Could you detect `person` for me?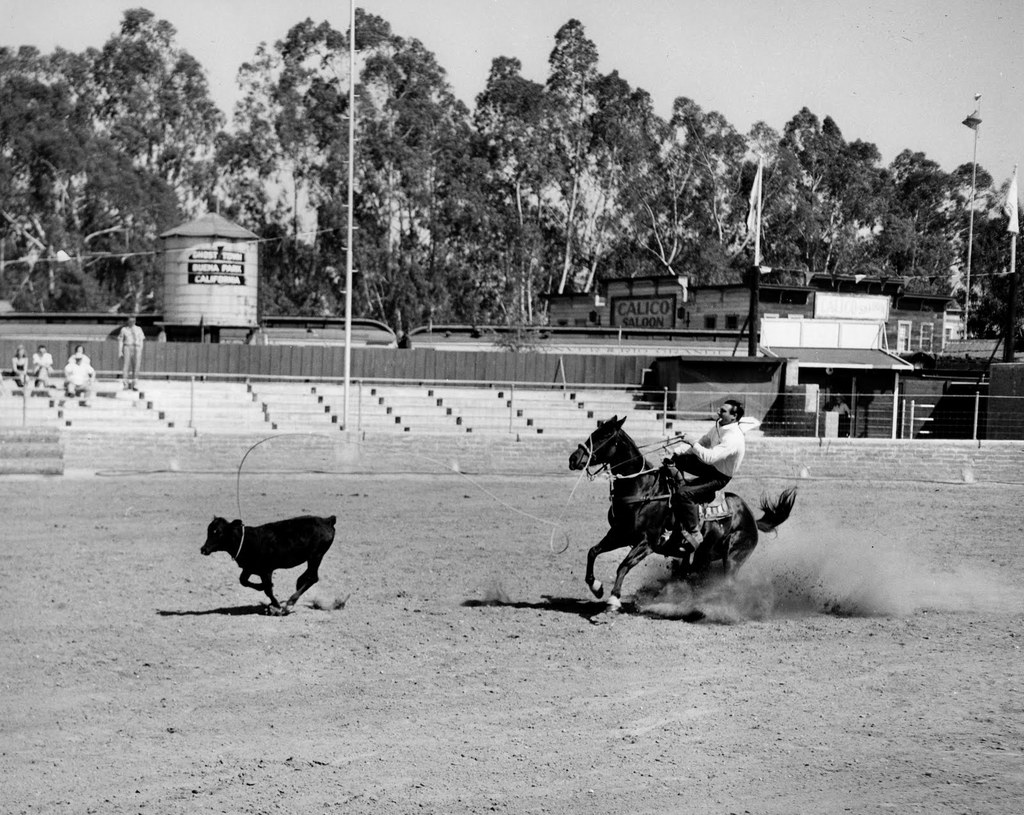
Detection result: {"left": 118, "top": 312, "right": 147, "bottom": 396}.
